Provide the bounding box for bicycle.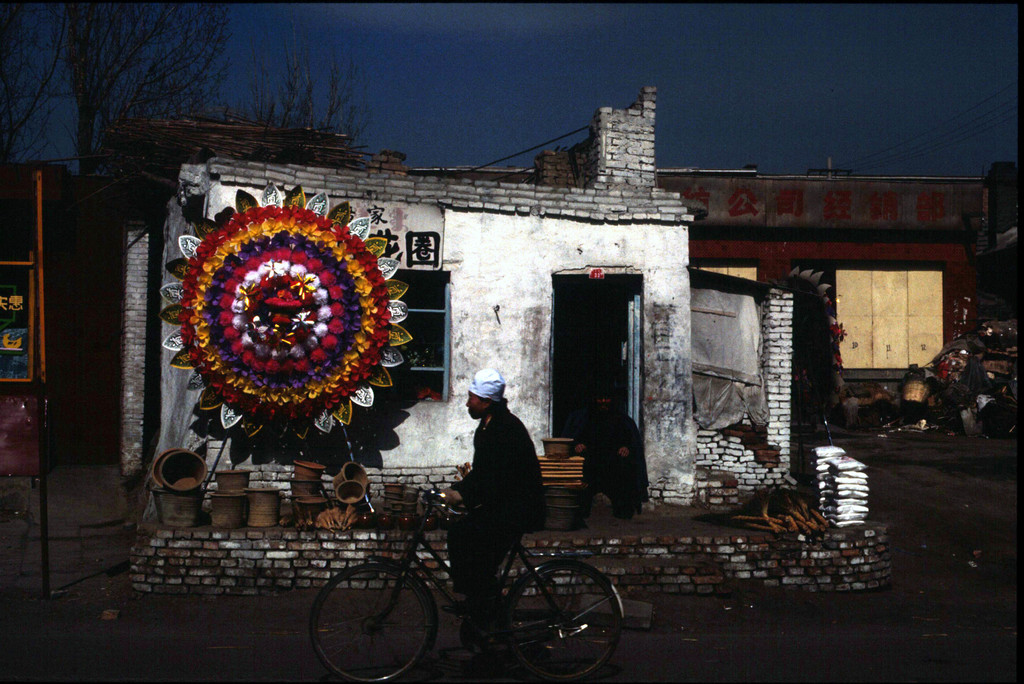
locate(307, 484, 627, 681).
